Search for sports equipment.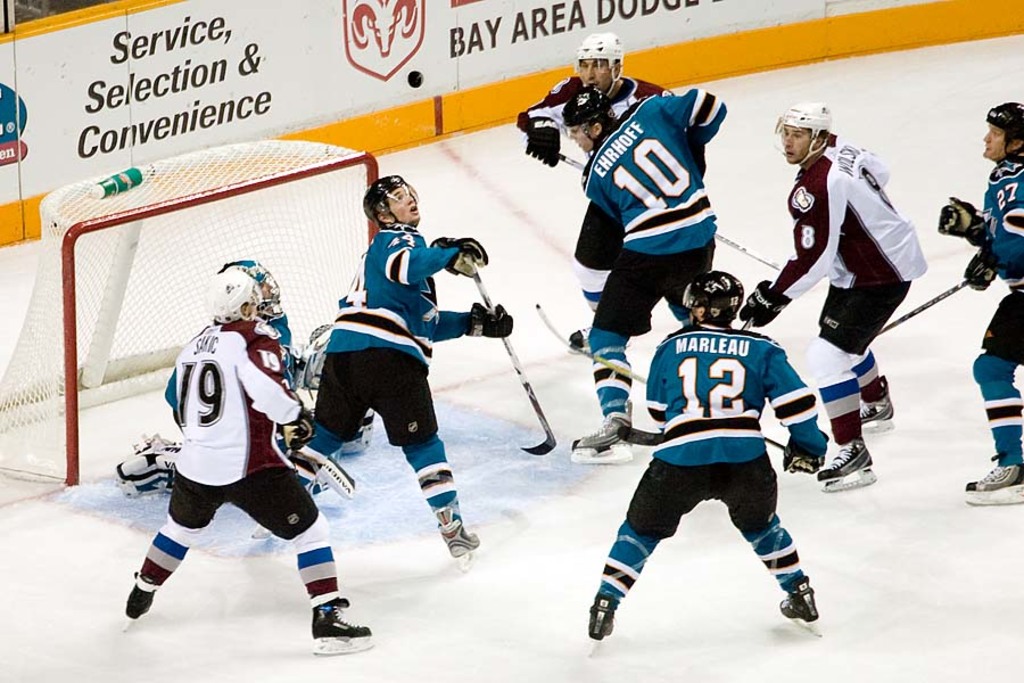
Found at 116:430:172:504.
